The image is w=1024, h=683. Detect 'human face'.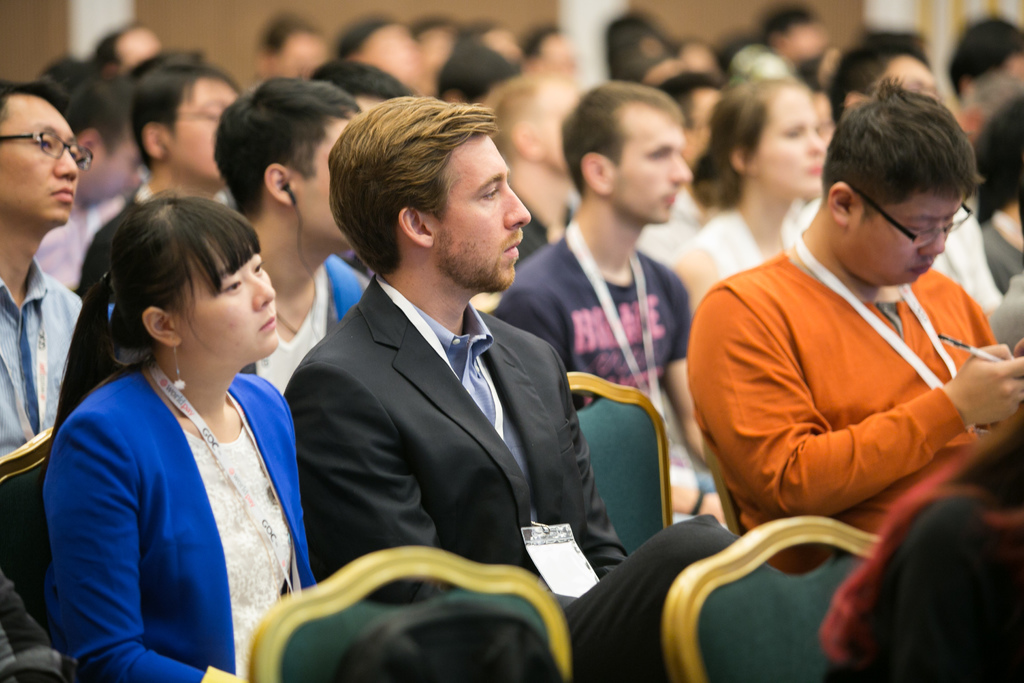
Detection: x1=850, y1=194, x2=963, y2=287.
